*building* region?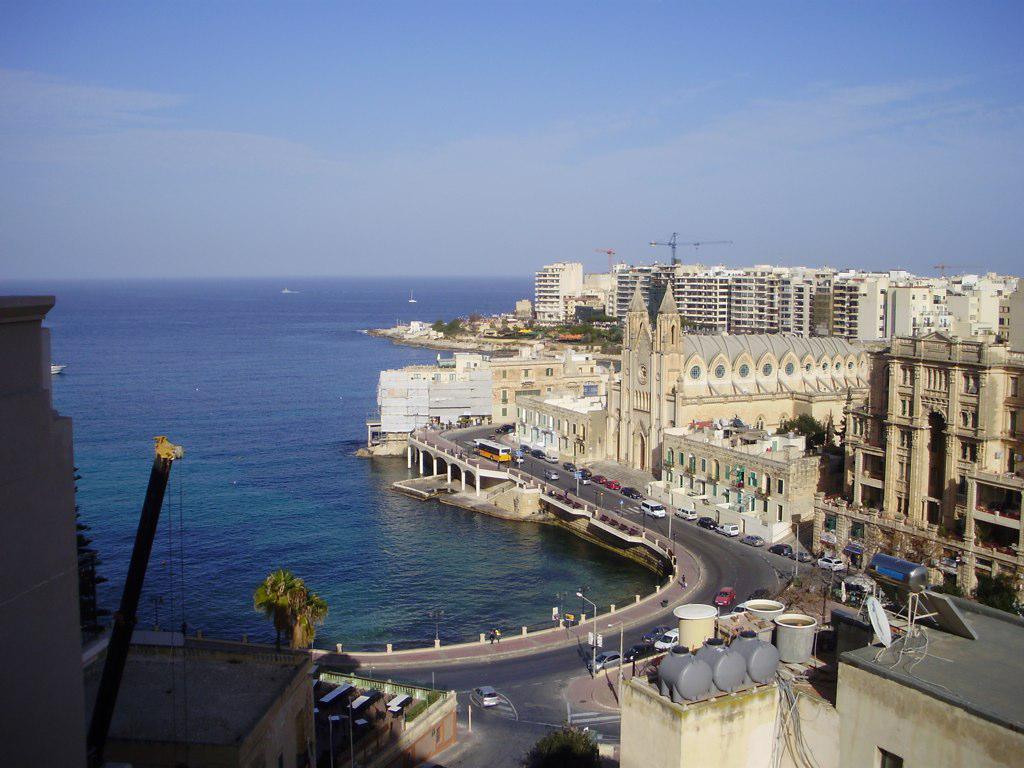
pyautogui.locateOnScreen(0, 294, 324, 767)
